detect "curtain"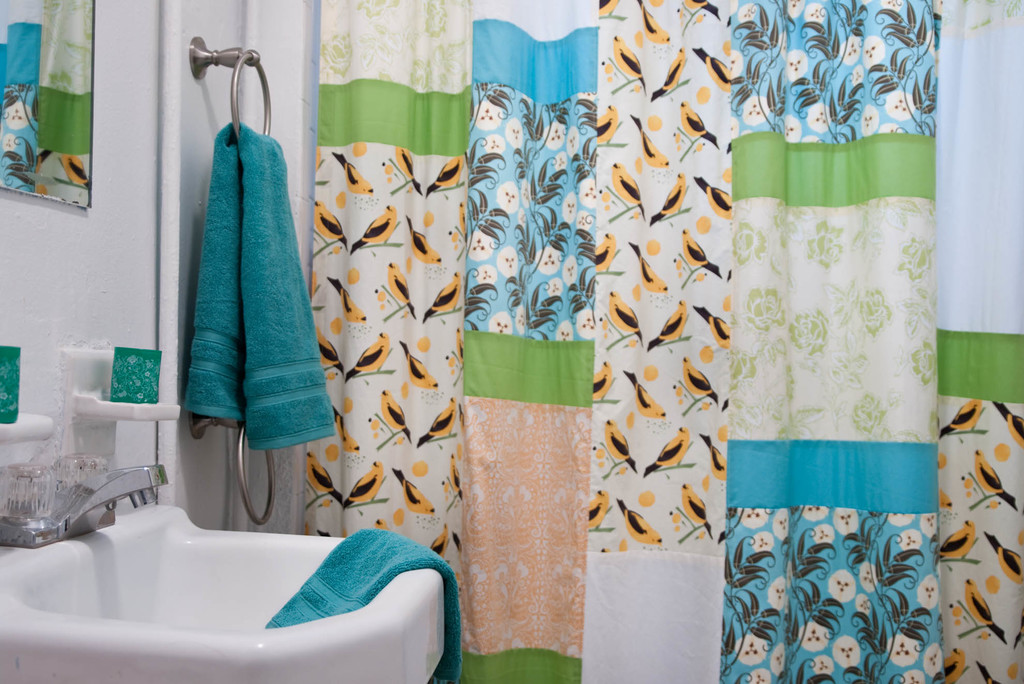
257/4/959/660
